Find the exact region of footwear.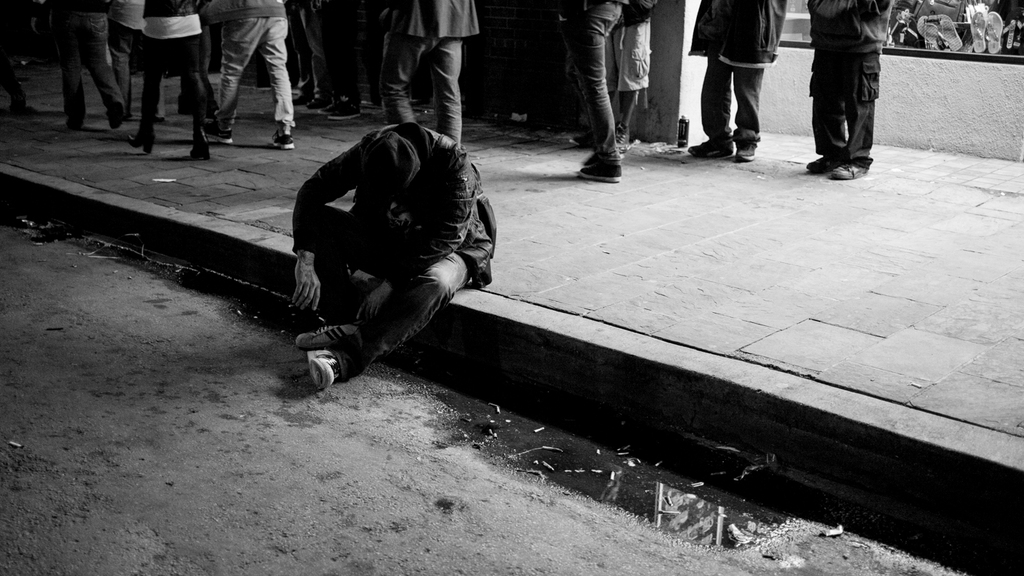
Exact region: [691, 138, 728, 155].
